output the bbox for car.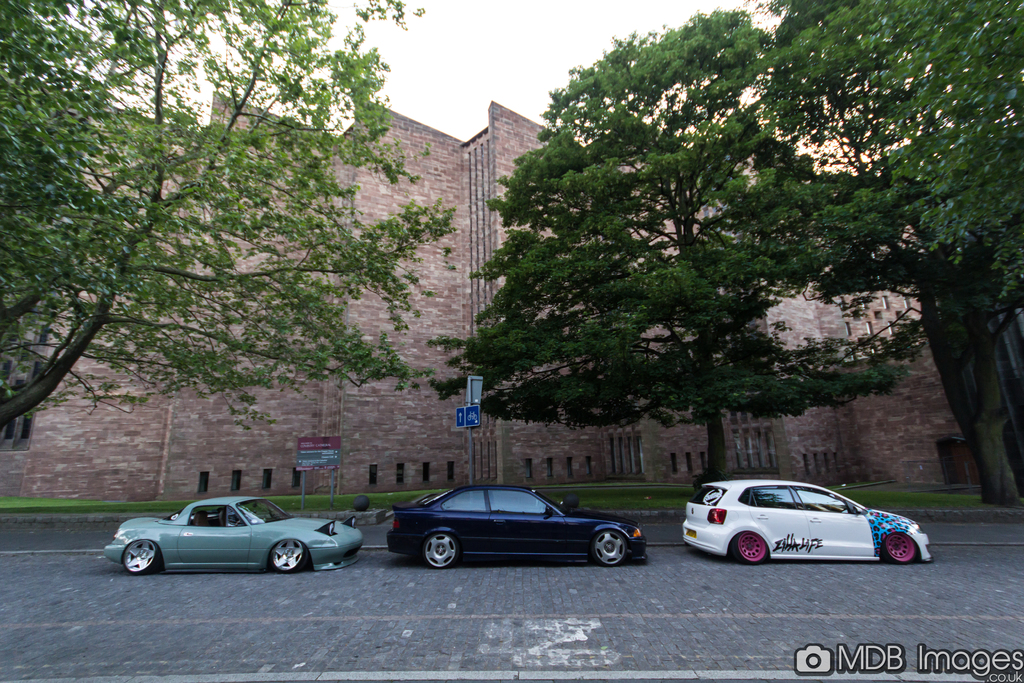
685/472/934/567.
